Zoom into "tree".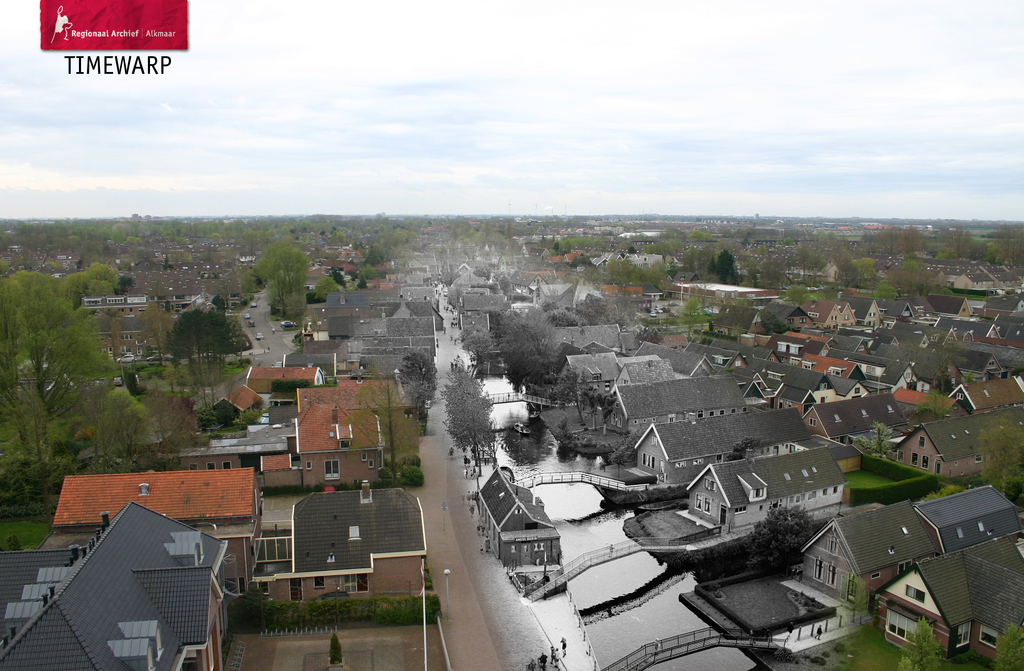
Zoom target: 0,253,130,478.
